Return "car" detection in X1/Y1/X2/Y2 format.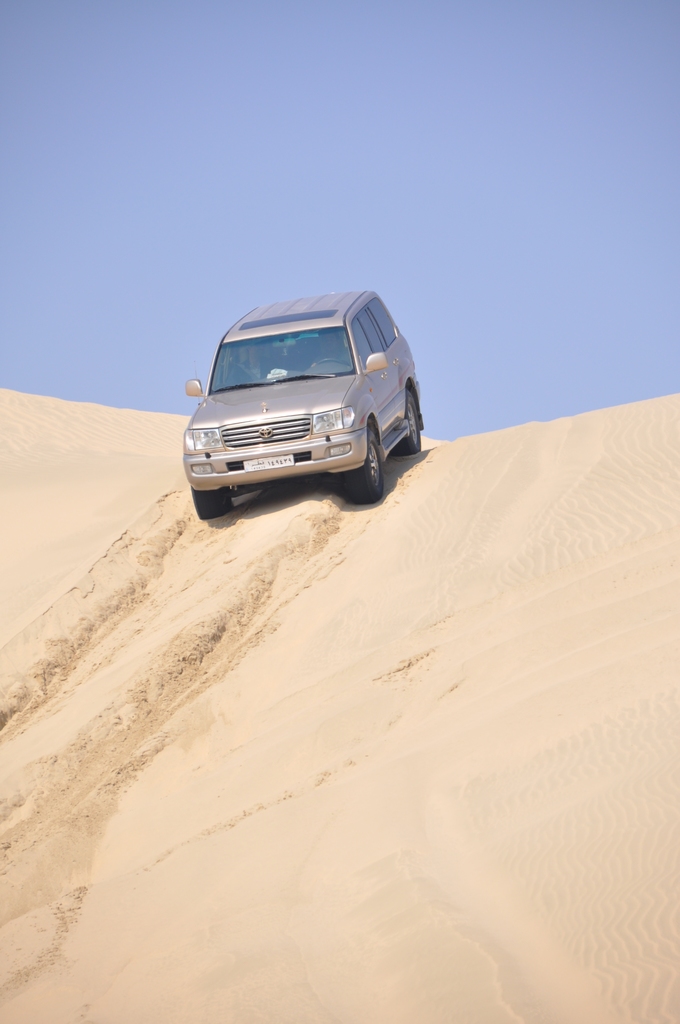
177/286/430/517.
